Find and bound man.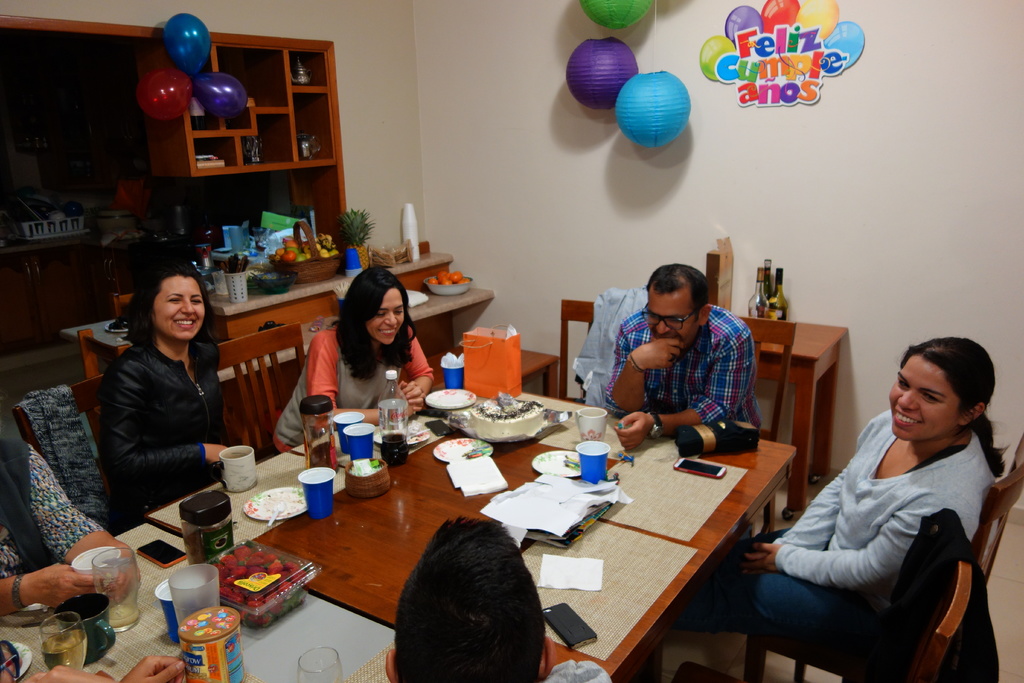
Bound: [x1=733, y1=326, x2=1017, y2=668].
